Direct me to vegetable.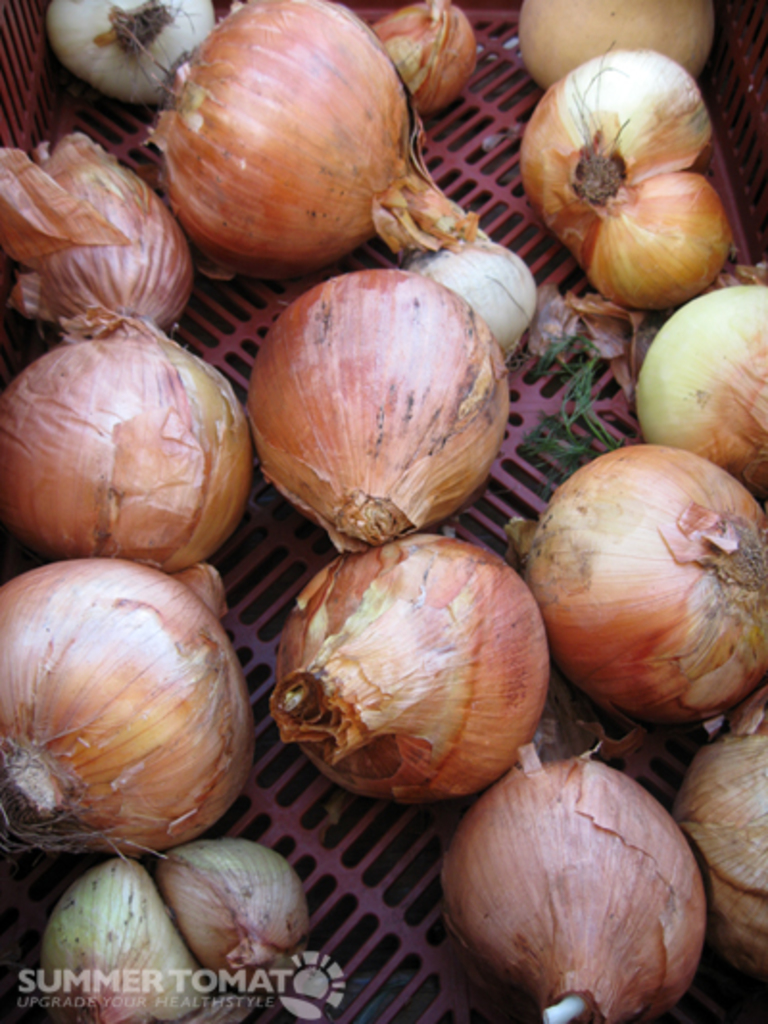
Direction: rect(0, 553, 255, 853).
